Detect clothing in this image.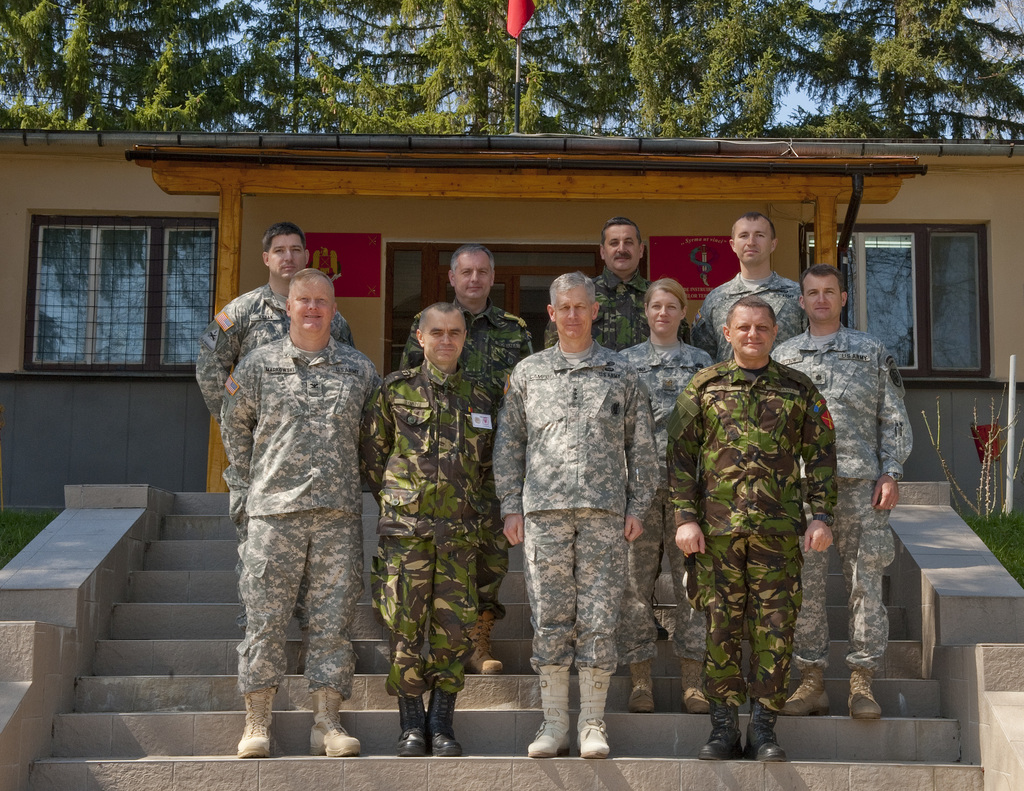
Detection: bbox(543, 266, 694, 601).
